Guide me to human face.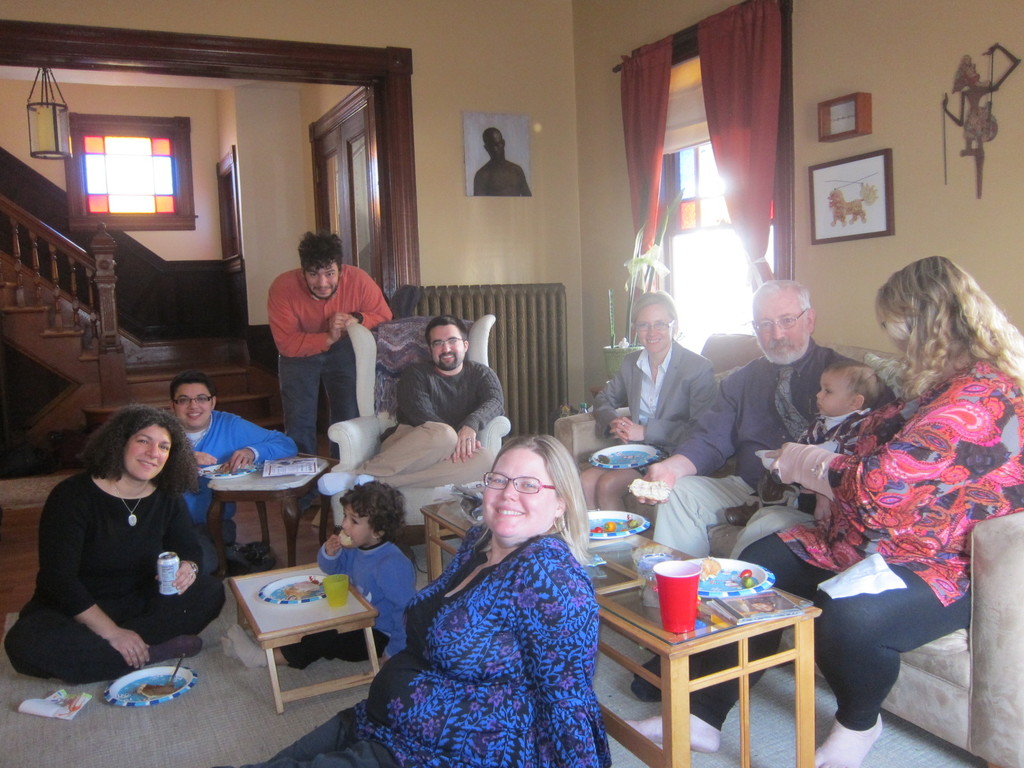
Guidance: (752, 291, 812, 356).
